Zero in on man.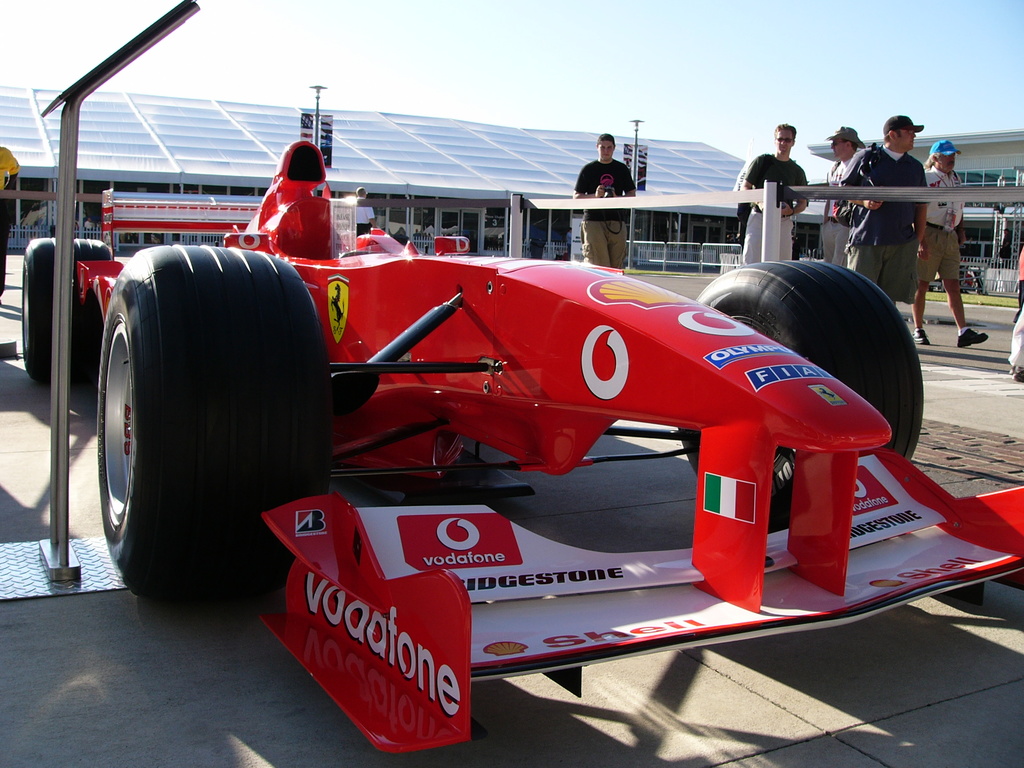
Zeroed in: 572,132,635,269.
